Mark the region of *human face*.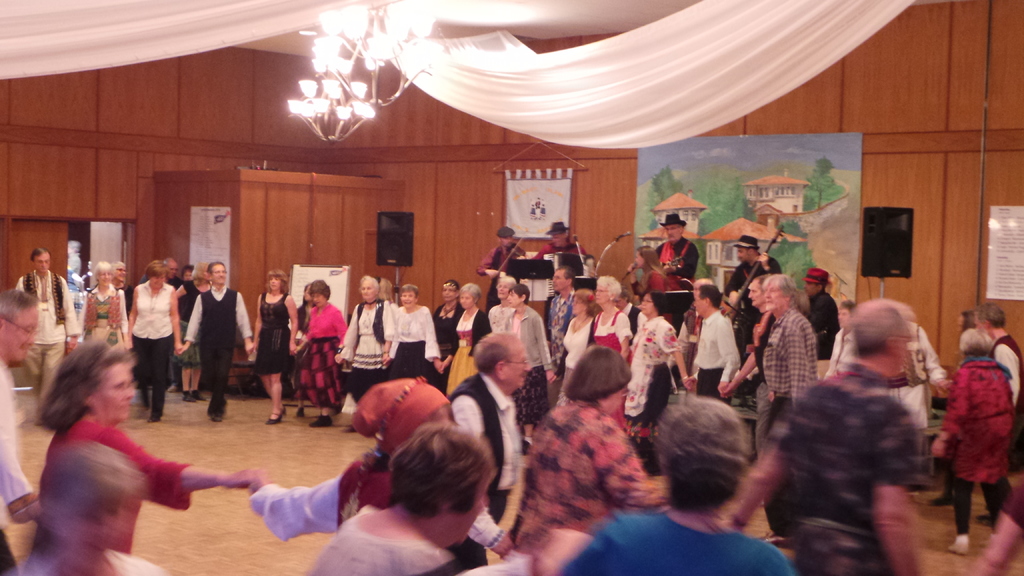
Region: box(97, 266, 110, 287).
